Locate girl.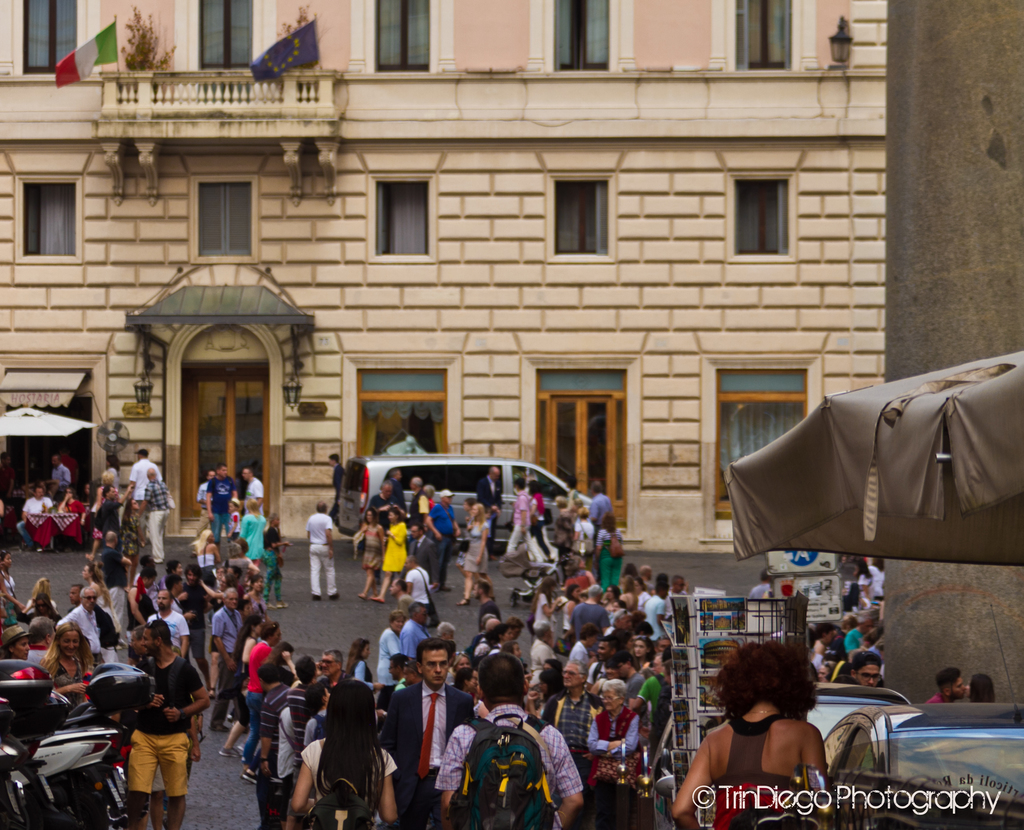
Bounding box: pyautogui.locateOnScreen(216, 615, 267, 763).
